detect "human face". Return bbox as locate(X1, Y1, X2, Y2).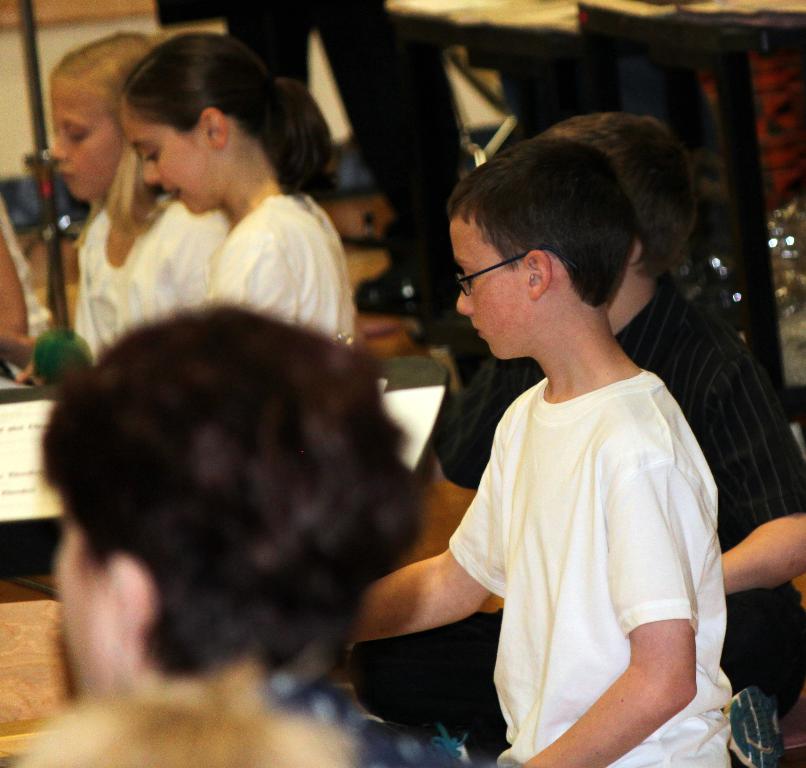
locate(119, 107, 214, 212).
